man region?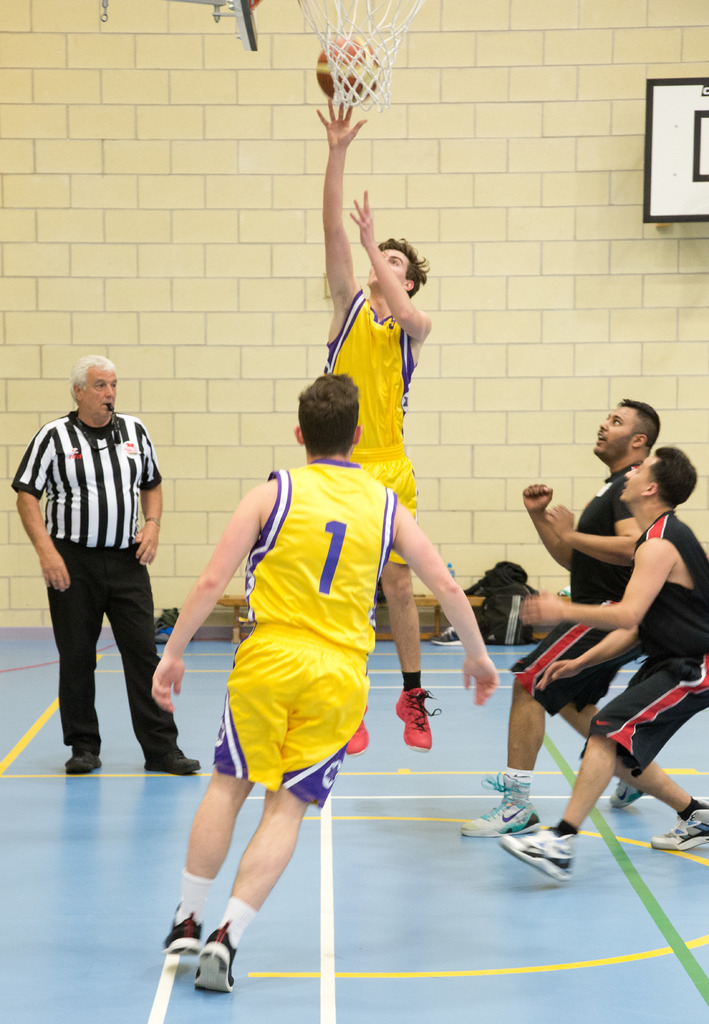
(x1=466, y1=401, x2=708, y2=854)
